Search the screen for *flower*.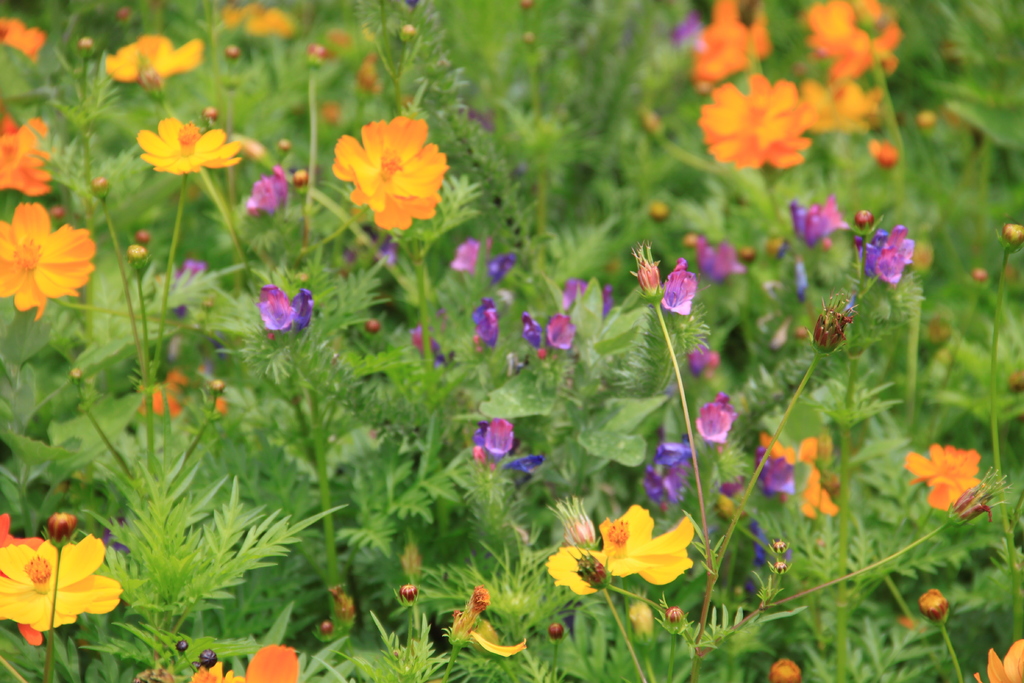
Found at 970/634/1023/682.
